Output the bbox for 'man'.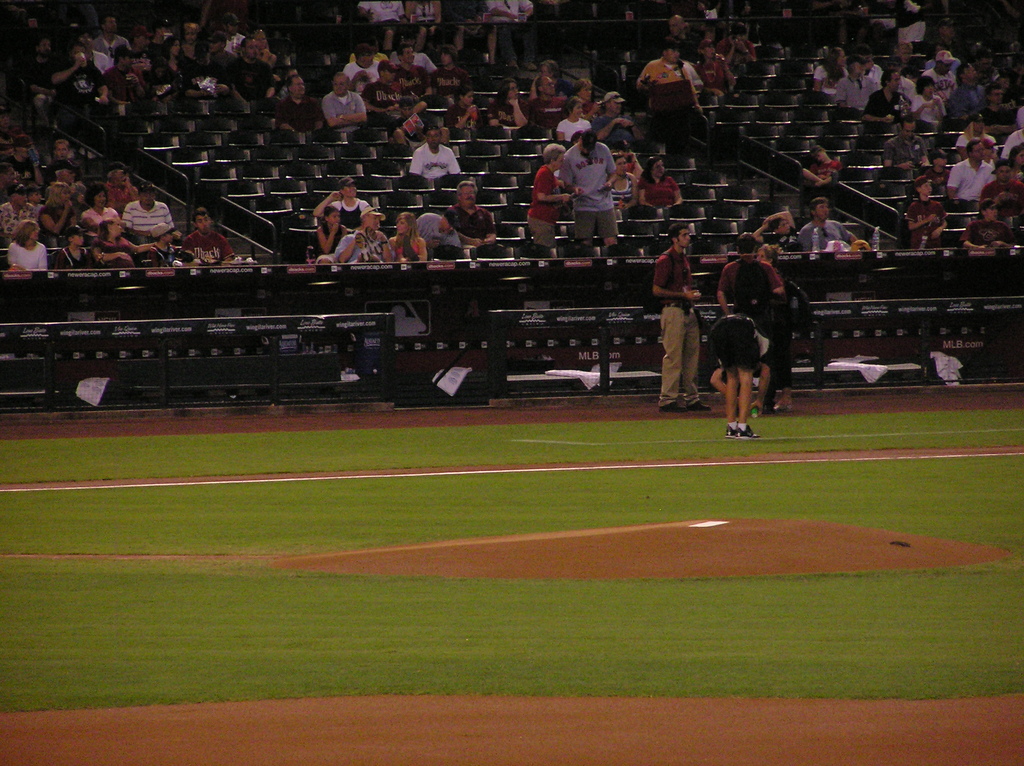
pyautogui.locateOnScreen(122, 183, 177, 236).
